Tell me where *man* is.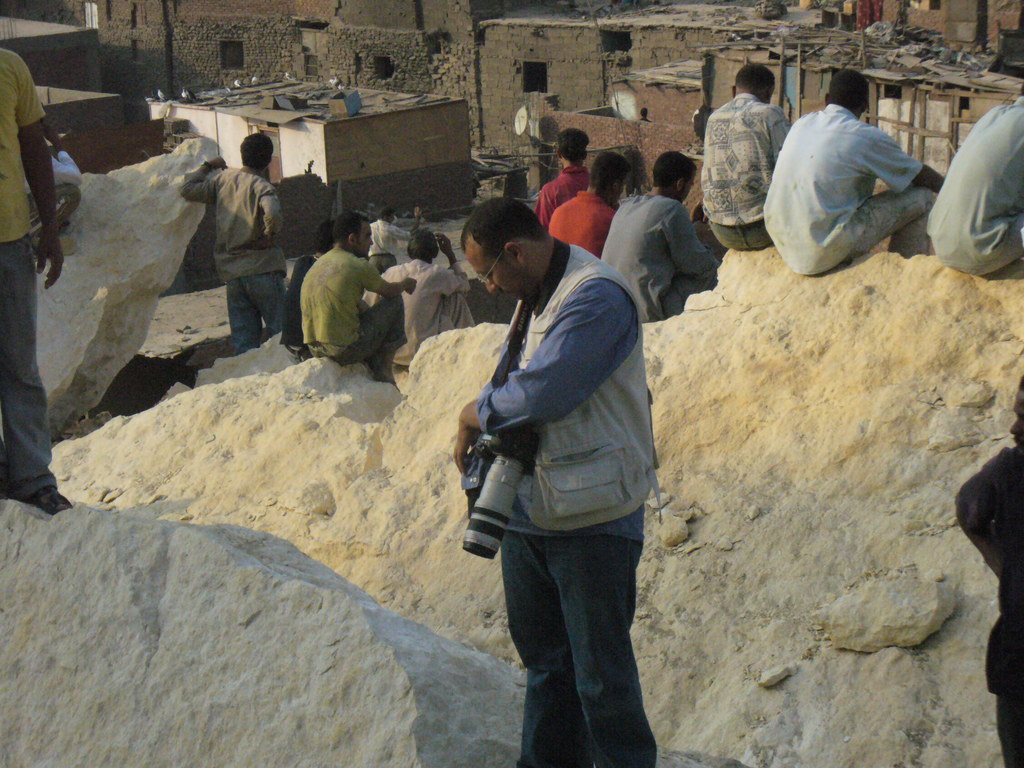
*man* is at (left=181, top=129, right=288, bottom=357).
